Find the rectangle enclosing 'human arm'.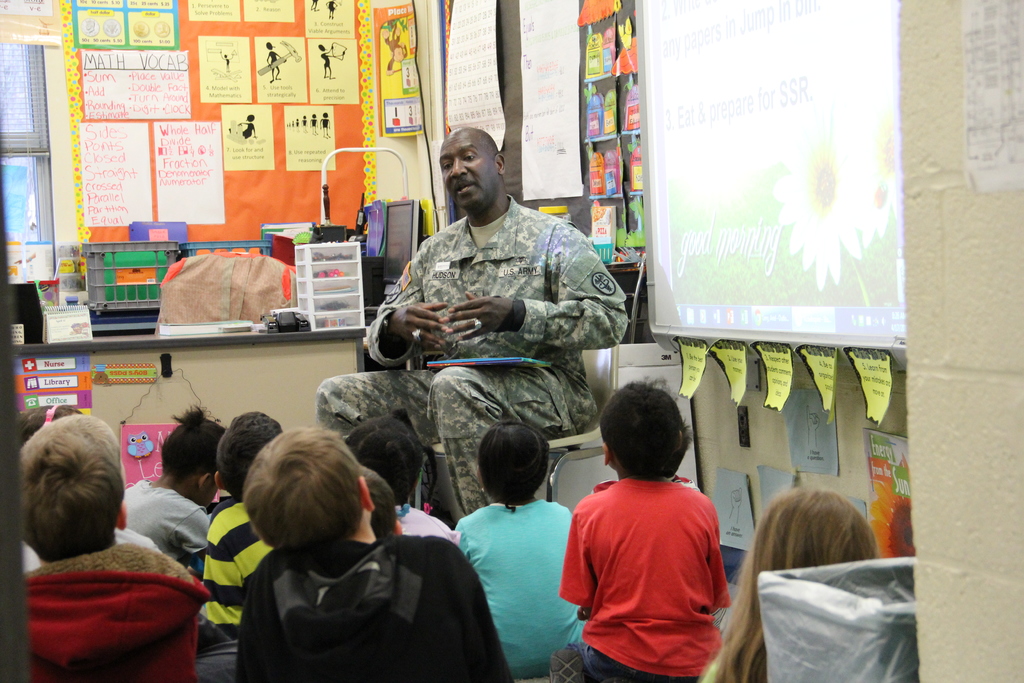
pyautogui.locateOnScreen(367, 241, 452, 370).
